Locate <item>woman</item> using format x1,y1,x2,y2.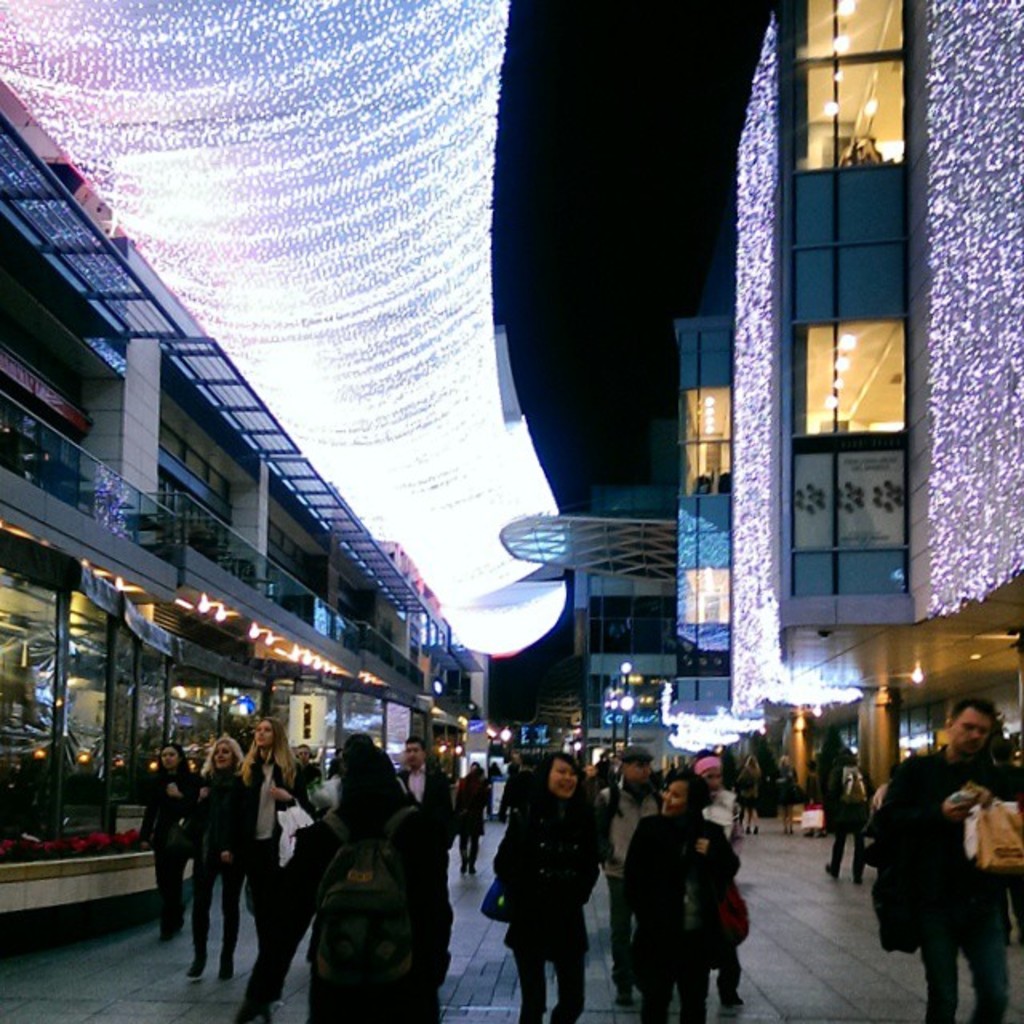
734,755,763,835.
